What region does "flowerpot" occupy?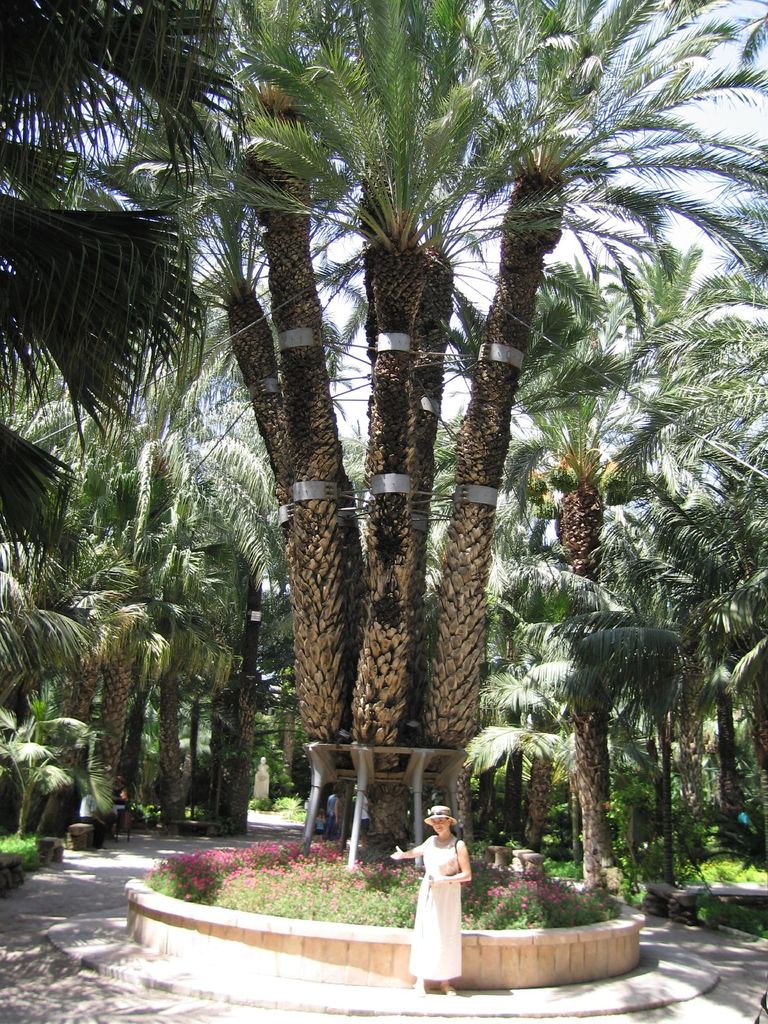
(left=65, top=809, right=96, bottom=848).
